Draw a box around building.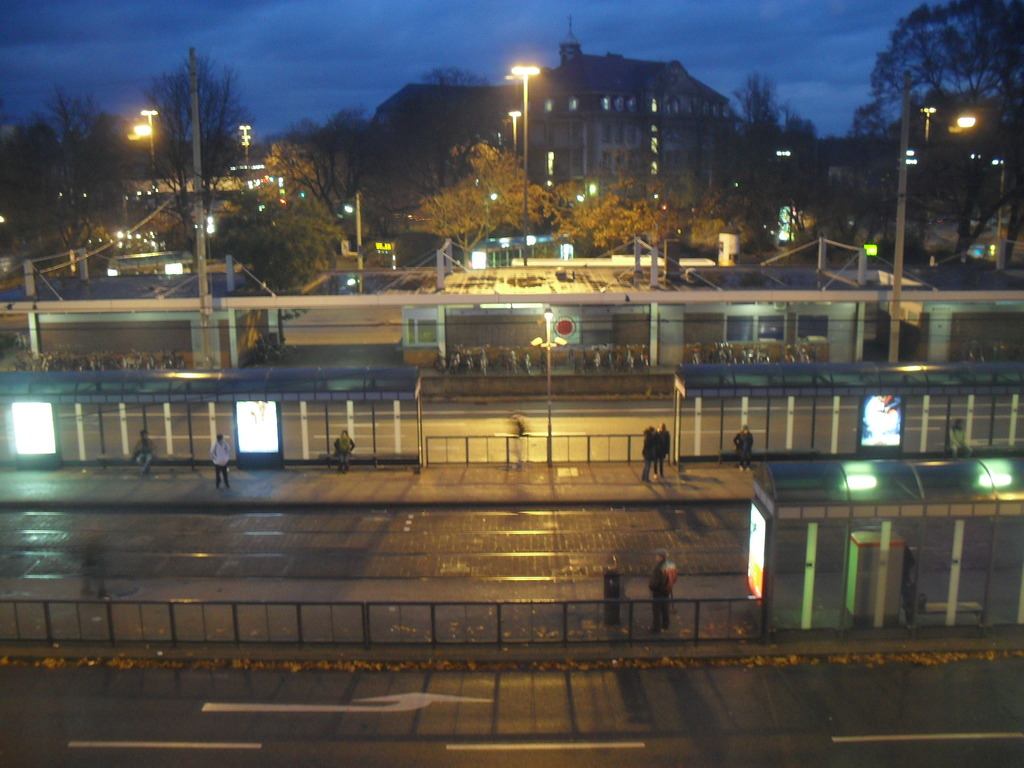
l=734, t=127, r=877, b=186.
